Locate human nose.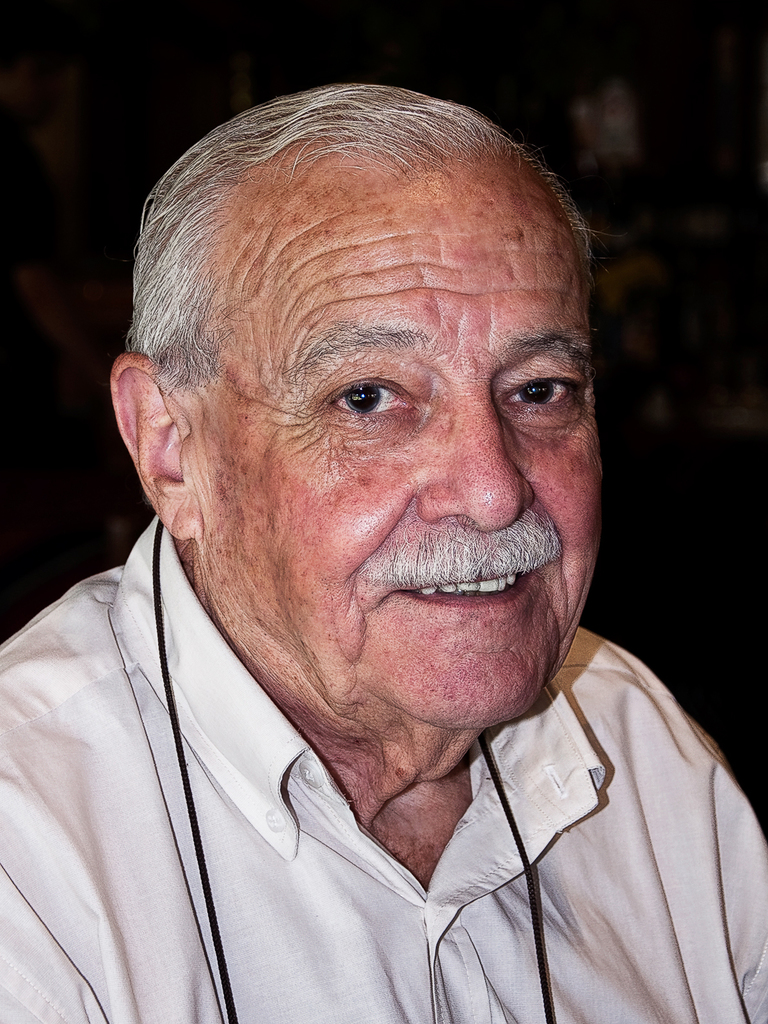
Bounding box: 406,370,534,532.
